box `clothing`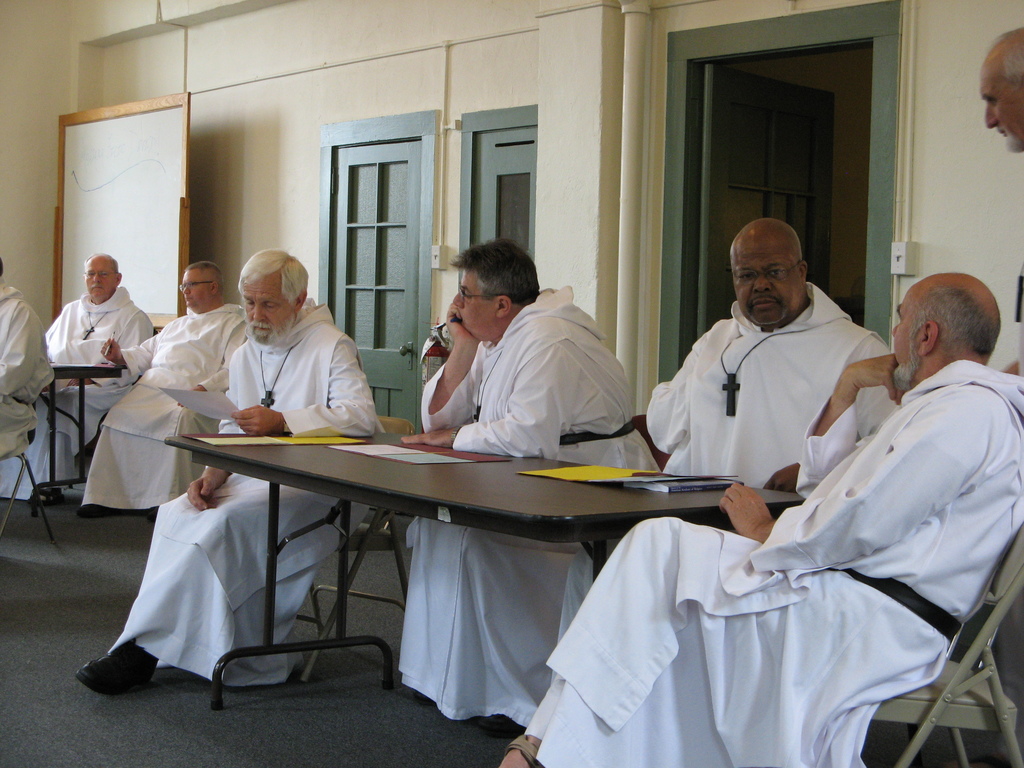
bbox(657, 264, 900, 524)
